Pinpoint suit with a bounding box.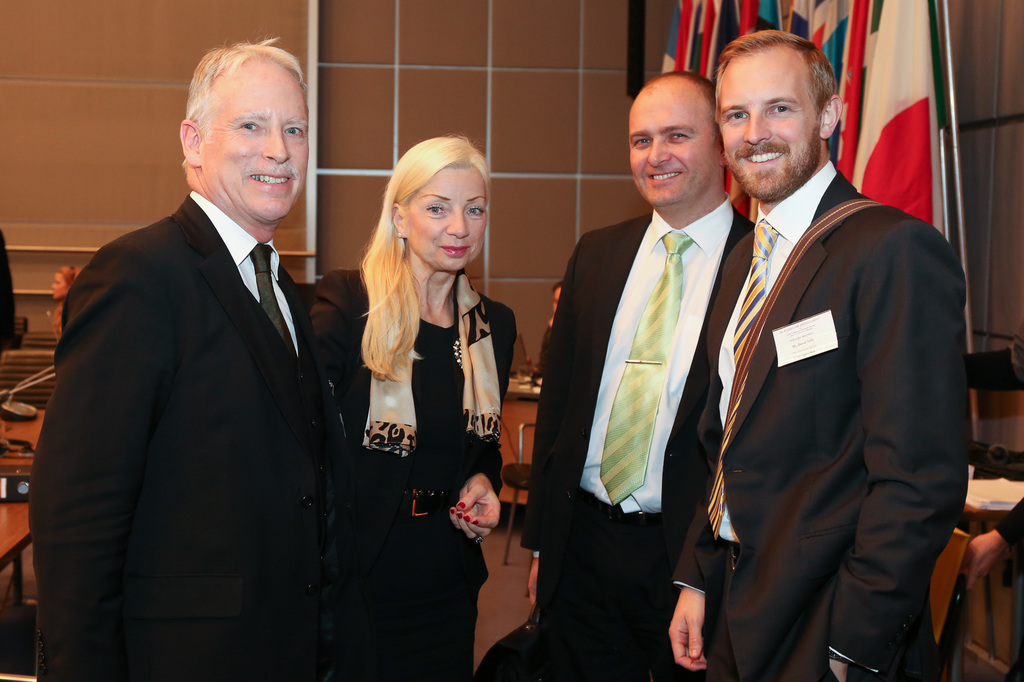
{"left": 674, "top": 161, "right": 970, "bottom": 681}.
